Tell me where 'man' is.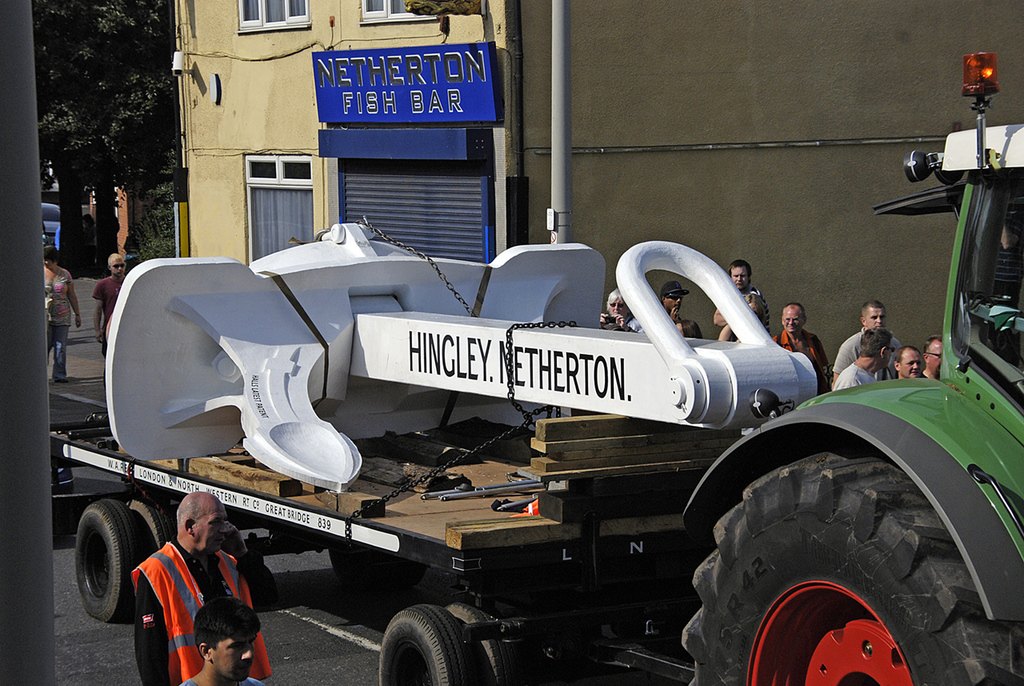
'man' is at left=889, top=344, right=924, bottom=379.
